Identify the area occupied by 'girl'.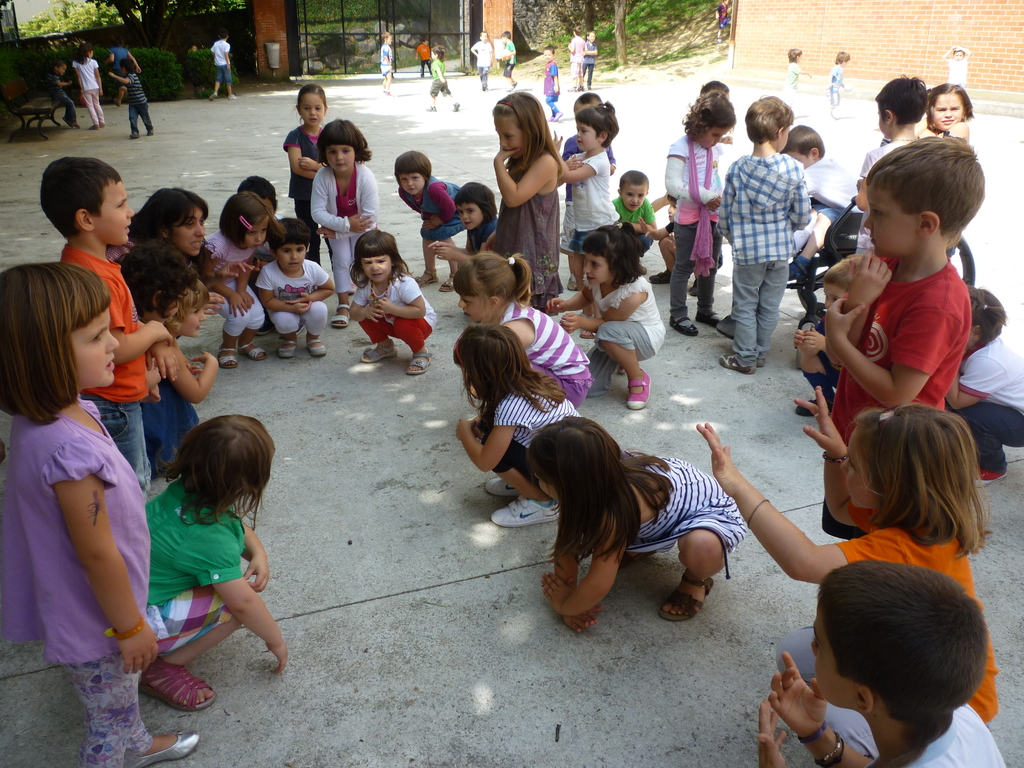
Area: 493,85,559,316.
